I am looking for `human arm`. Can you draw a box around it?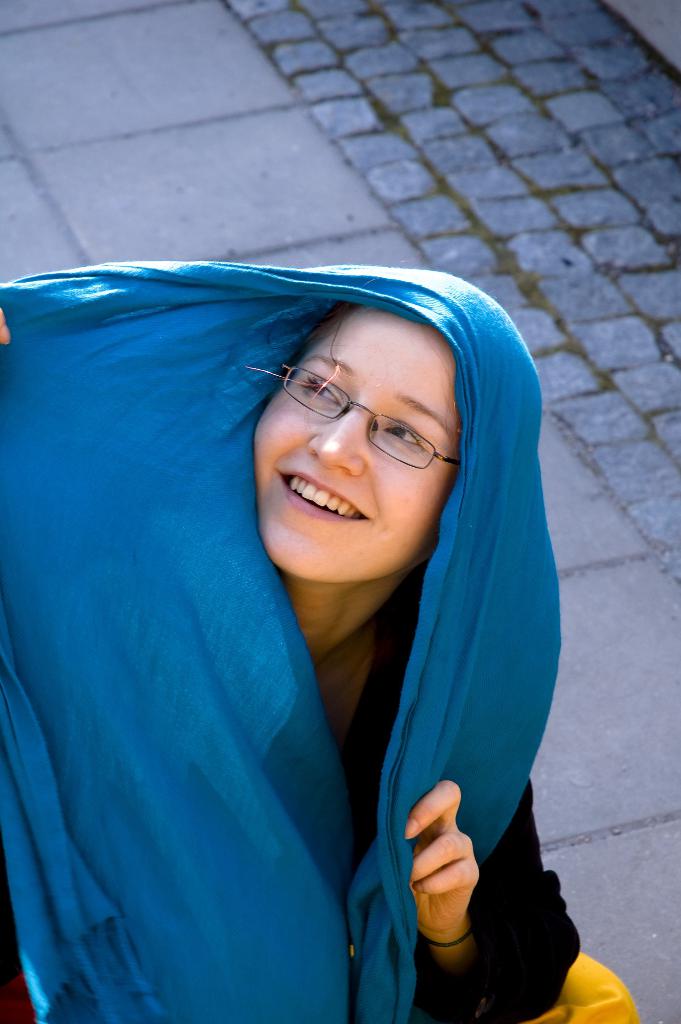
Sure, the bounding box is Rect(399, 770, 595, 1017).
